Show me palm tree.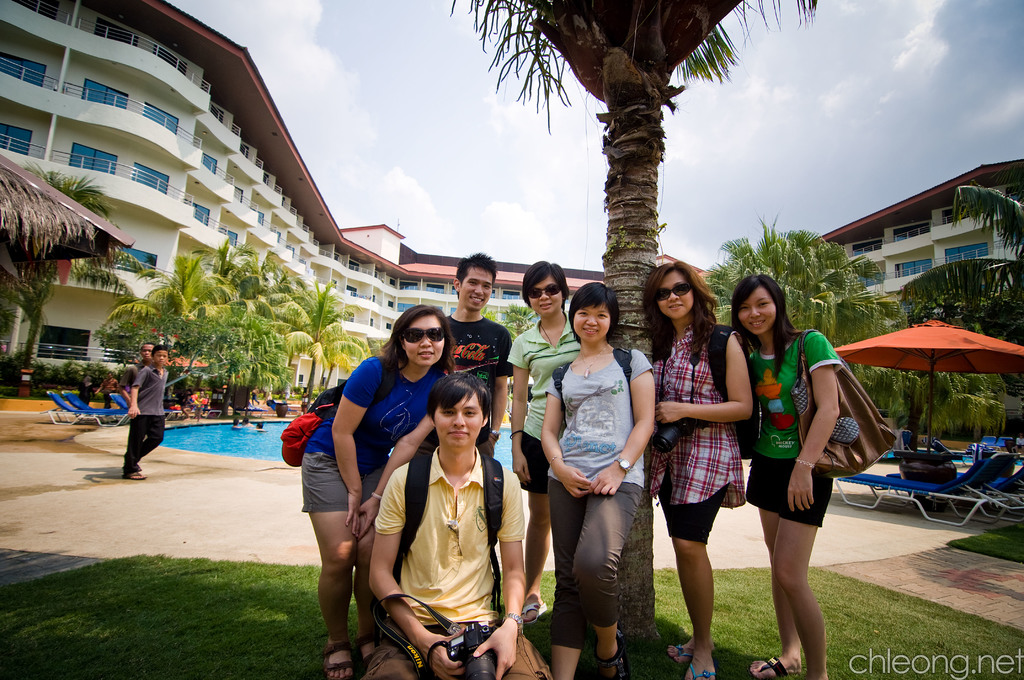
palm tree is here: pyautogui.locateOnScreen(205, 227, 267, 311).
